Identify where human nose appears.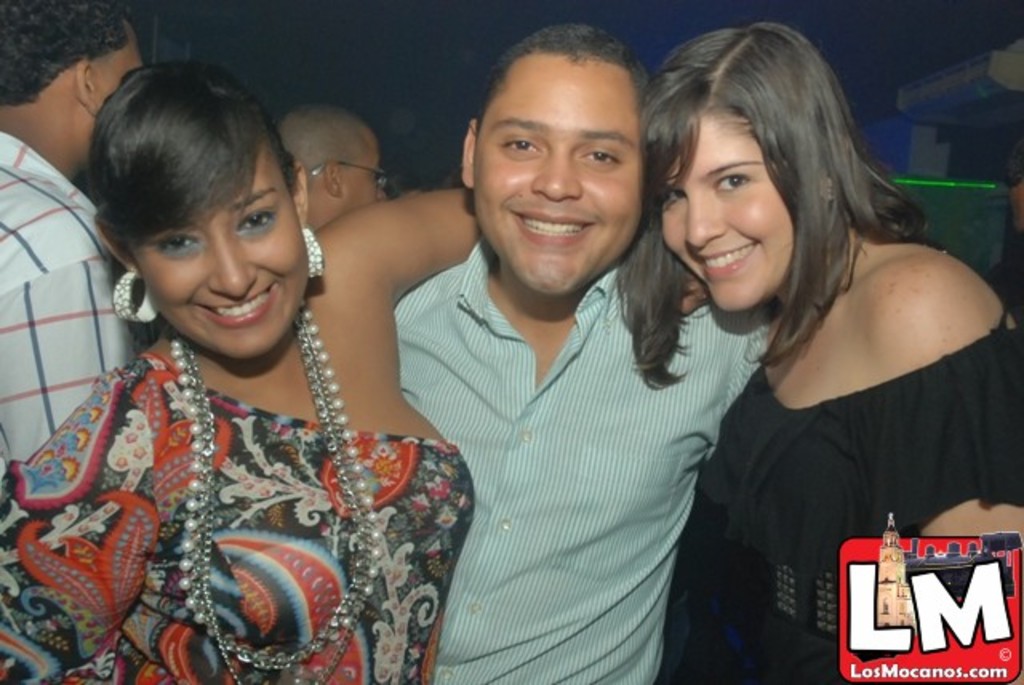
Appears at crop(683, 192, 728, 253).
